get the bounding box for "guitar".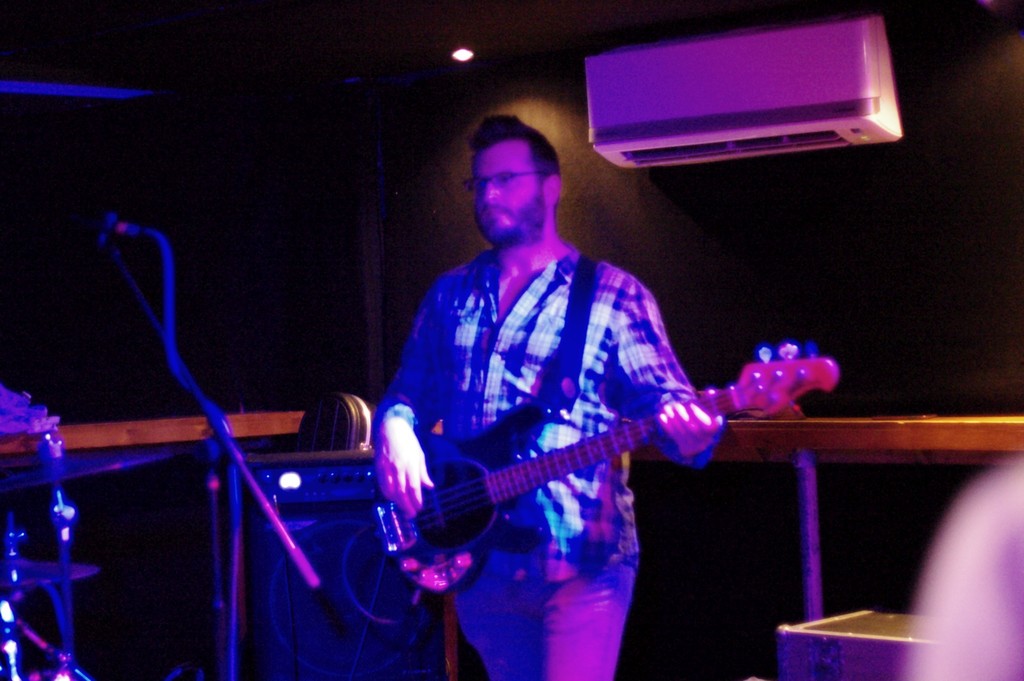
367,342,838,596.
